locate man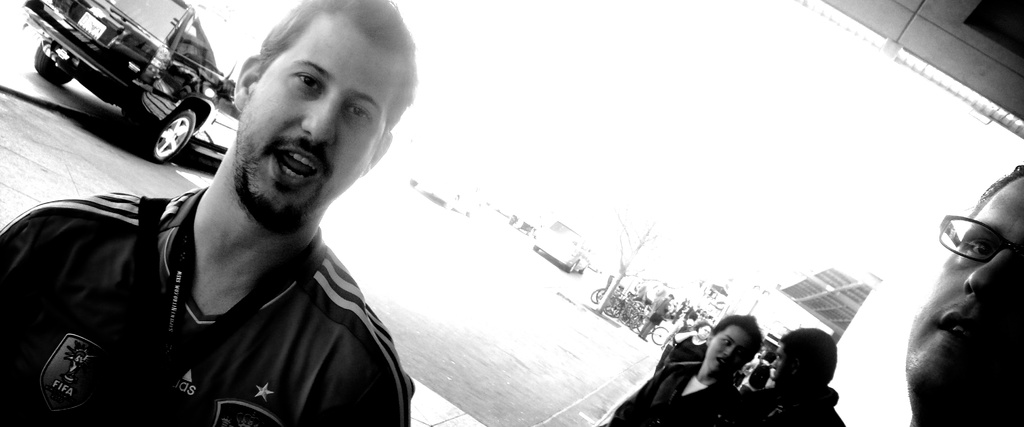
0,0,413,426
